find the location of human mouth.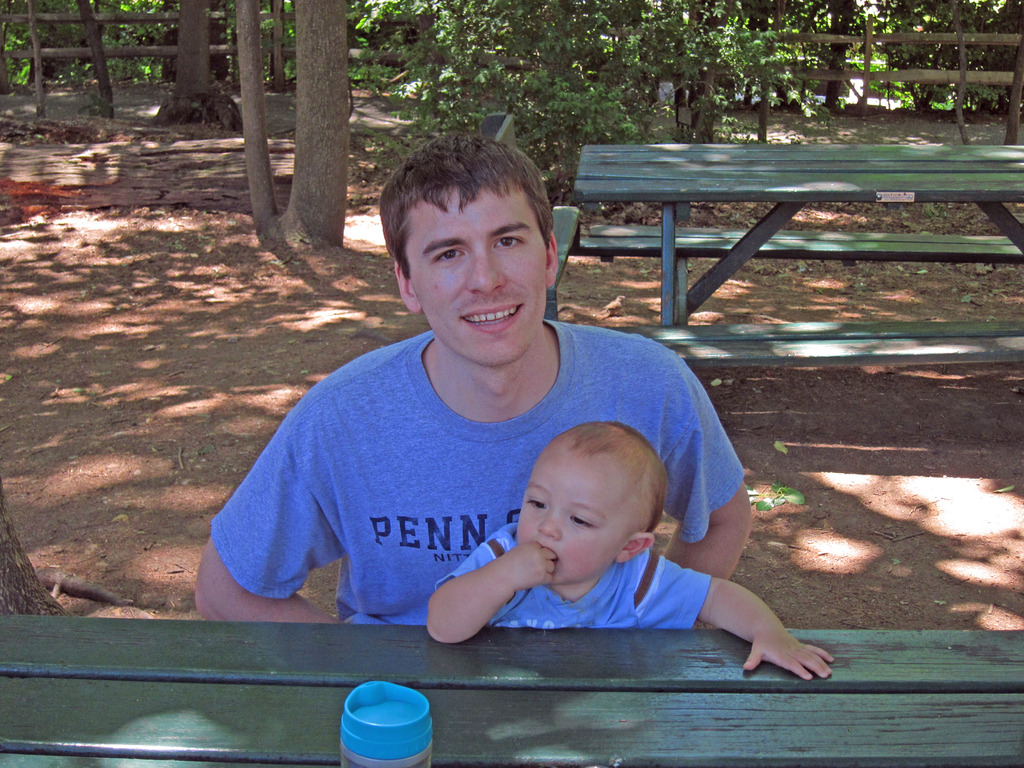
Location: (461, 305, 525, 331).
